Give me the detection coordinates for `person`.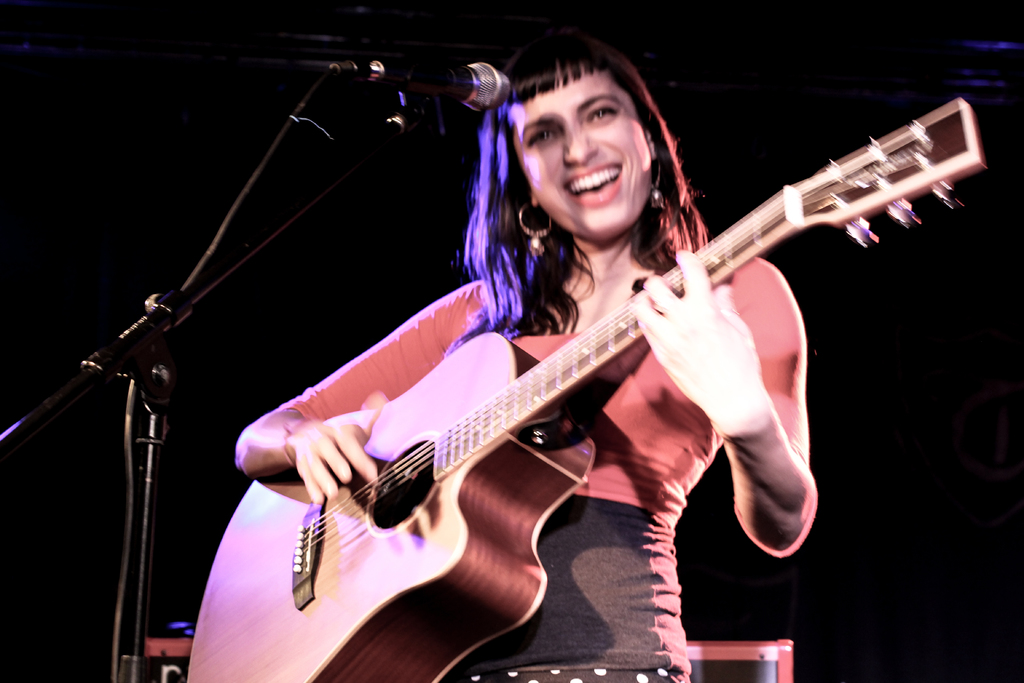
detection(190, 23, 882, 682).
